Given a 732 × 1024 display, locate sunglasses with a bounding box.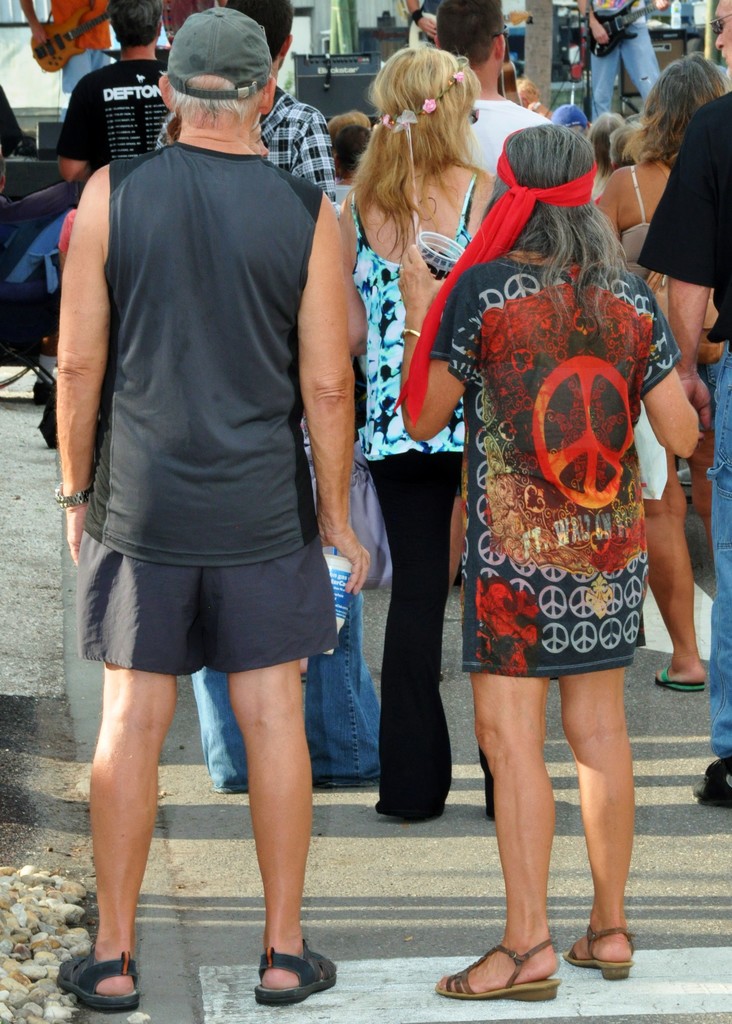
Located: select_region(469, 107, 477, 126).
